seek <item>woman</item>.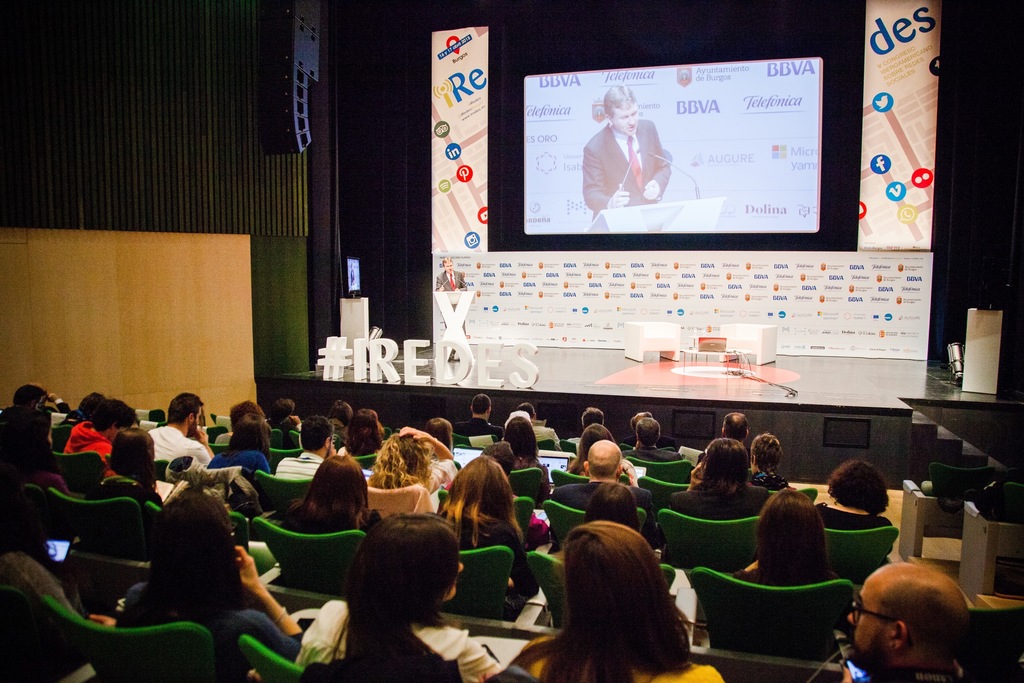
x1=280 y1=509 x2=506 y2=682.
